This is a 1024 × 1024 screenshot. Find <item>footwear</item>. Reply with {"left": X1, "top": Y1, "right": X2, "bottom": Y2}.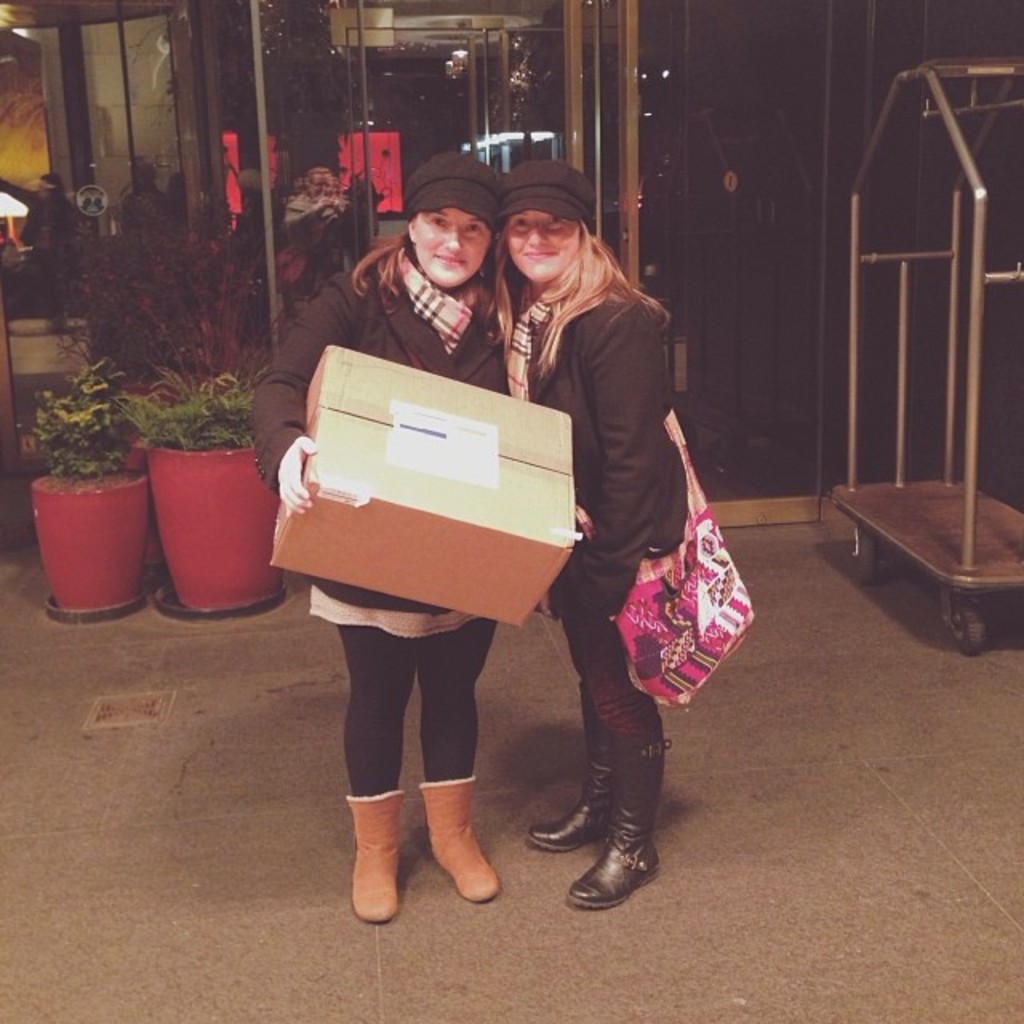
{"left": 416, "top": 755, "right": 502, "bottom": 906}.
